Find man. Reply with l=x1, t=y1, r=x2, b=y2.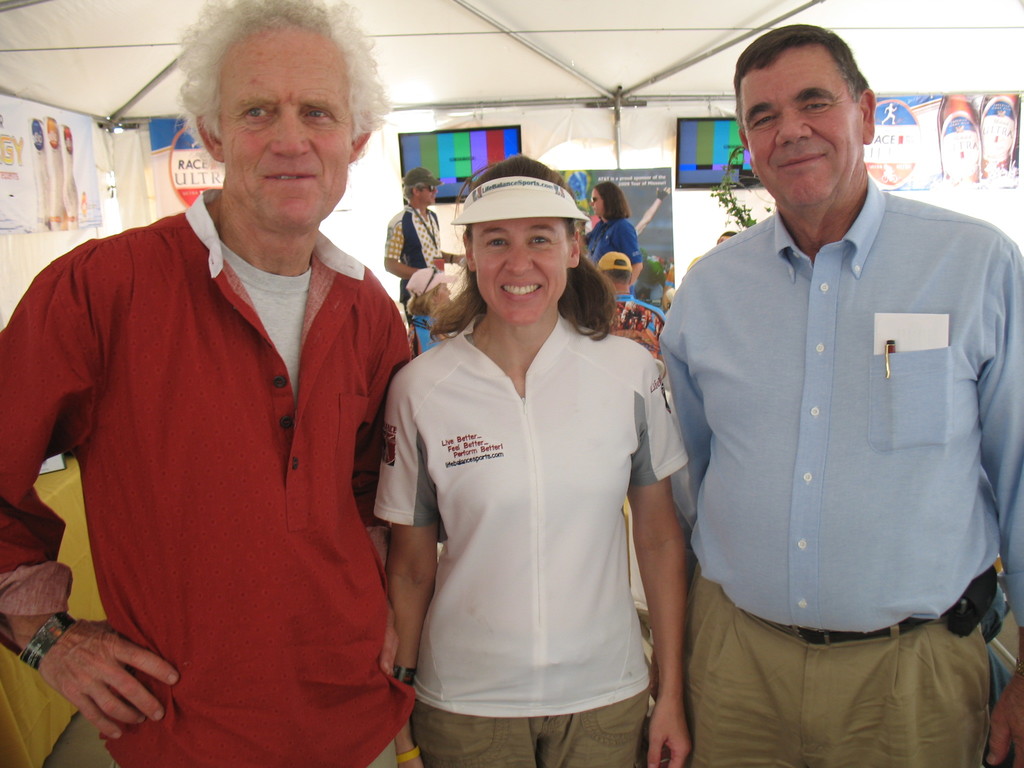
l=596, t=251, r=666, b=355.
